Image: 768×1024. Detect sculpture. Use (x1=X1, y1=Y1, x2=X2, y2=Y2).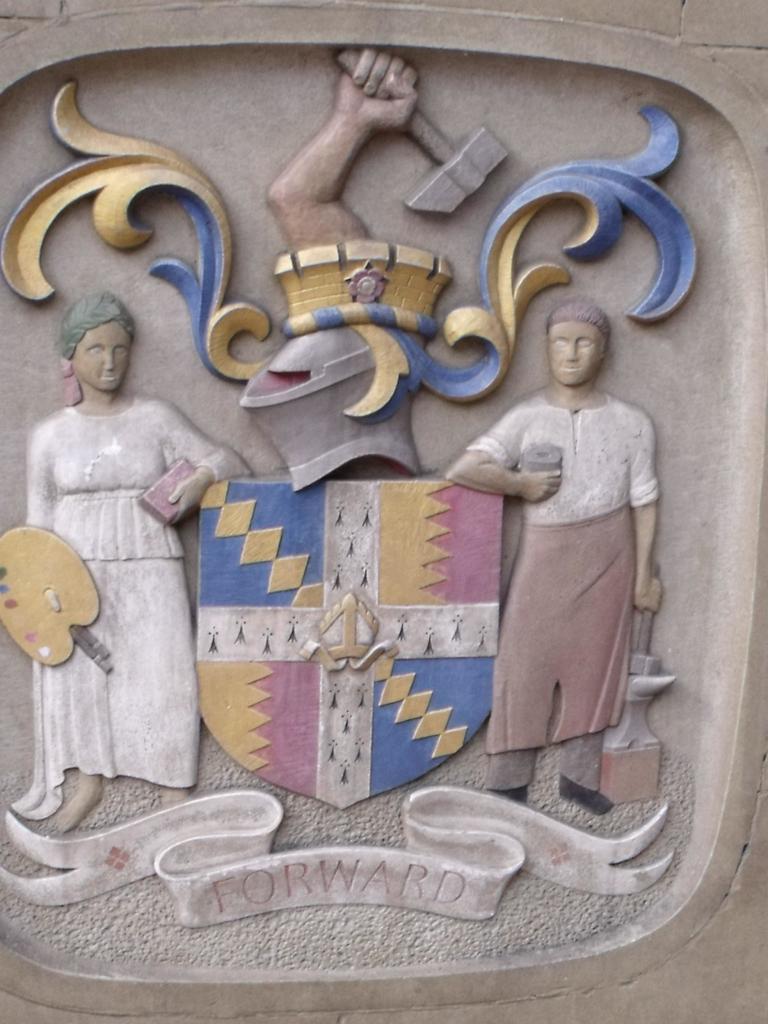
(x1=0, y1=0, x2=767, y2=1023).
